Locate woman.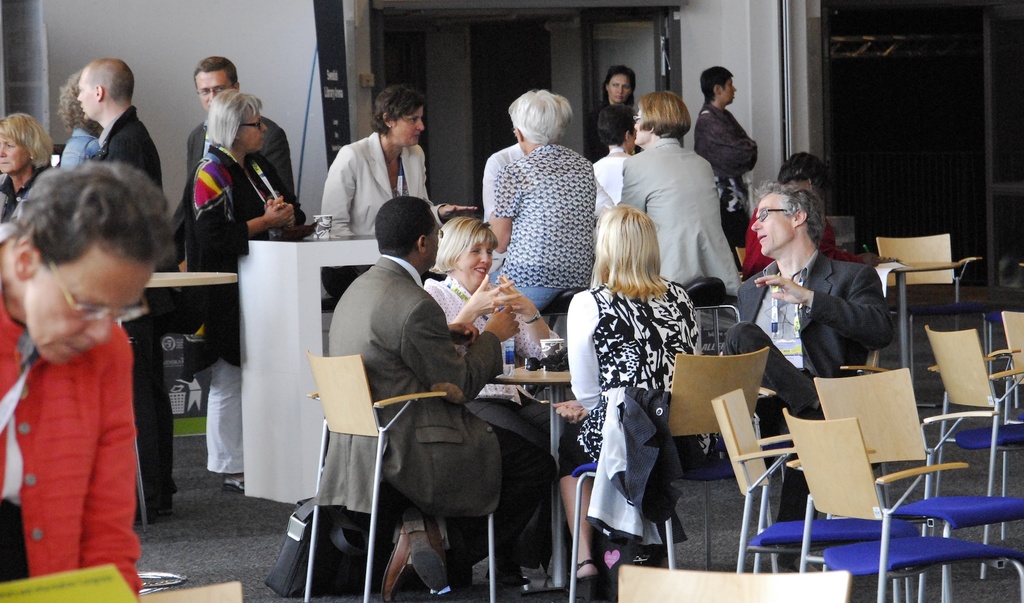
Bounding box: 562 193 708 587.
